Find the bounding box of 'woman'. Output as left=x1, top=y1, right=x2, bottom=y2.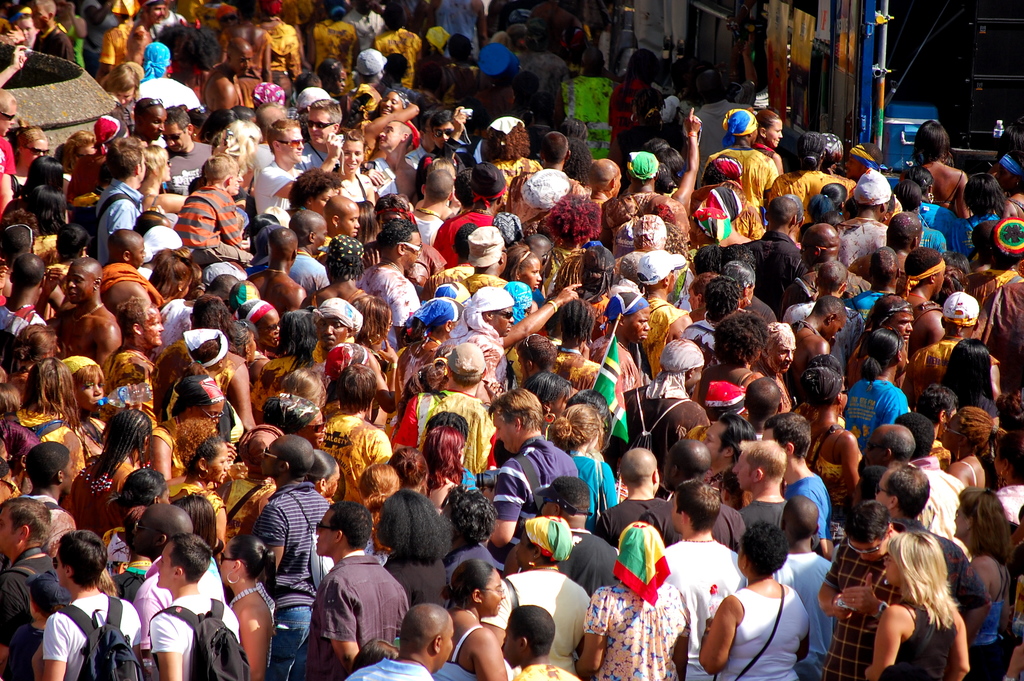
left=215, top=538, right=276, bottom=680.
